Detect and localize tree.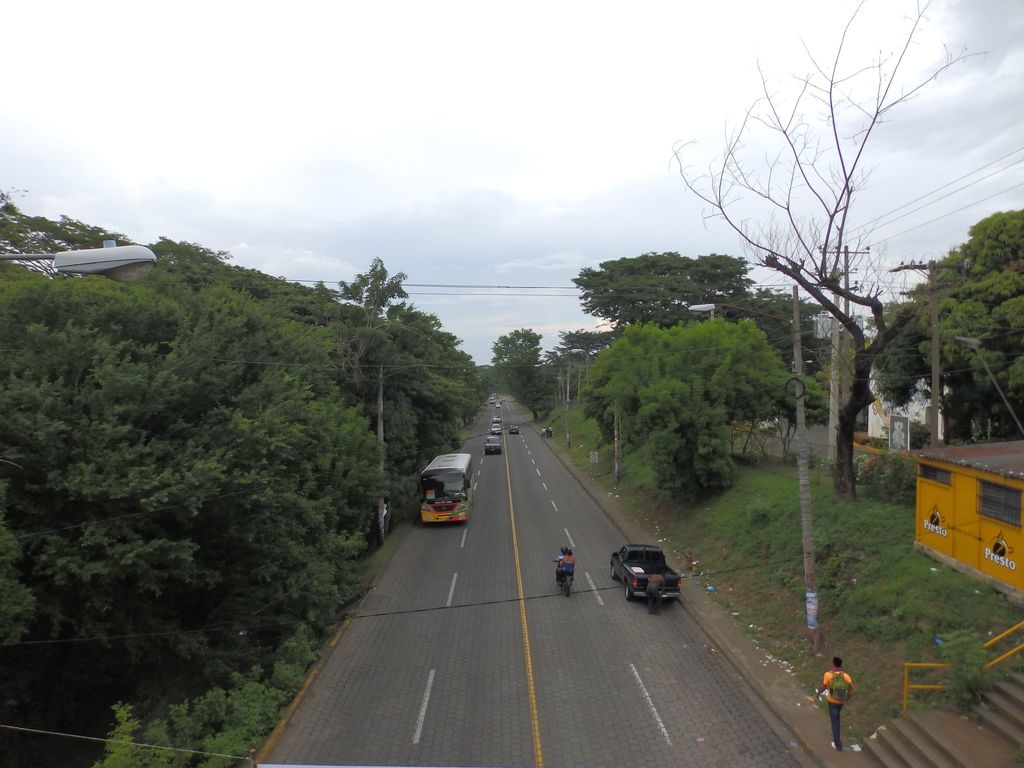
Localized at bbox(660, 0, 990, 496).
